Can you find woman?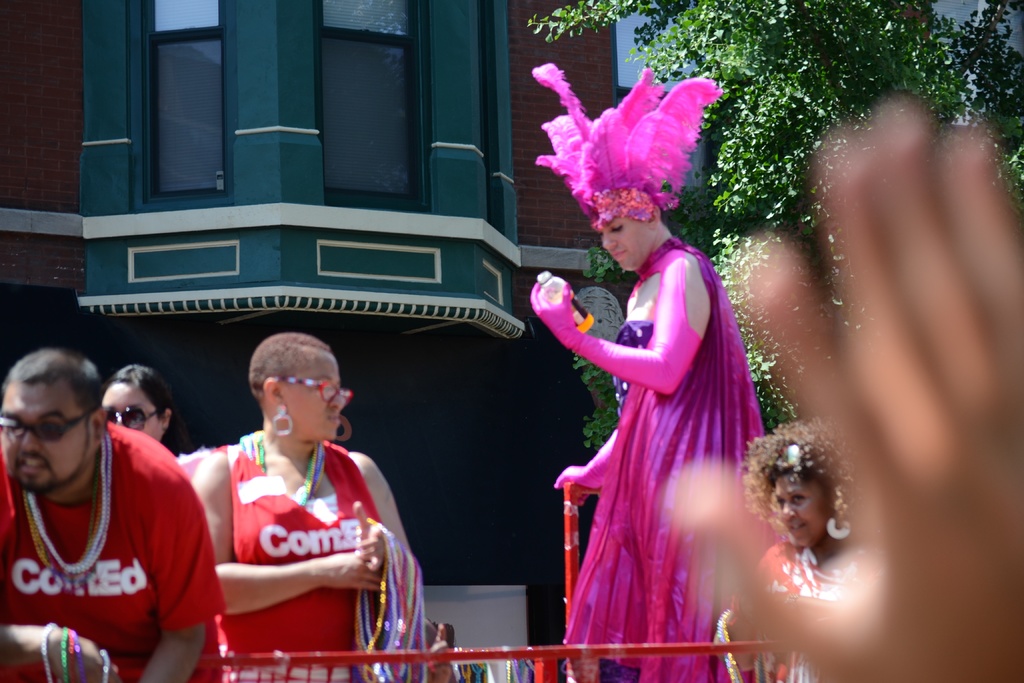
Yes, bounding box: x1=189, y1=332, x2=420, y2=682.
